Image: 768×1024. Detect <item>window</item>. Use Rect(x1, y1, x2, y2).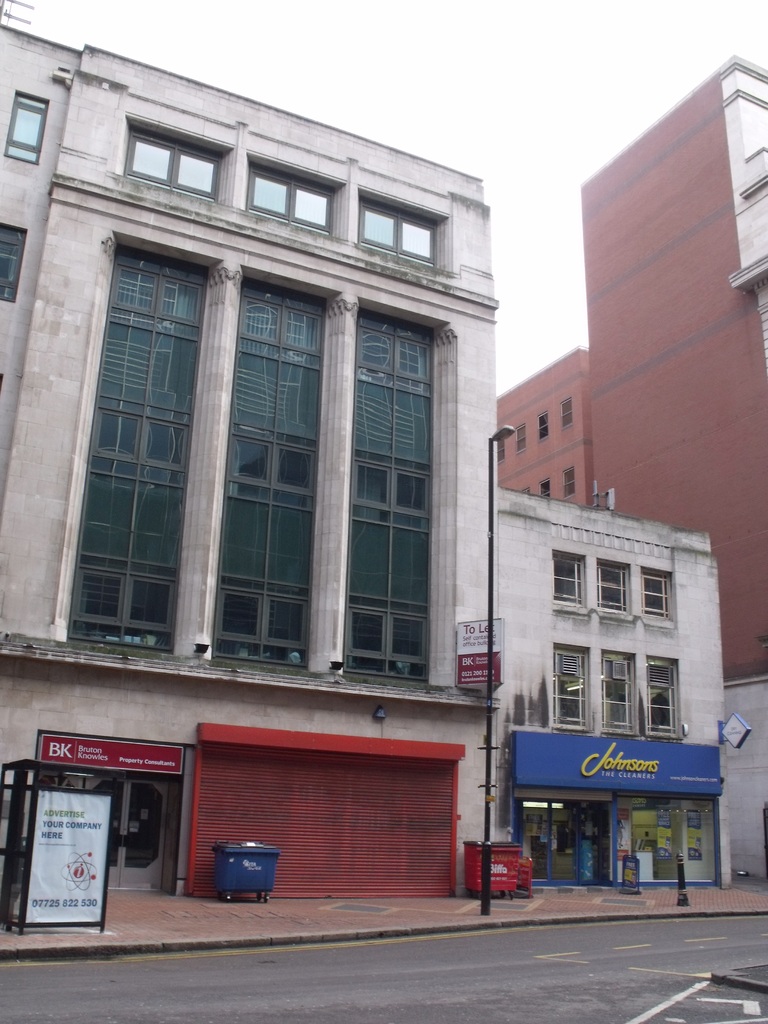
Rect(552, 554, 585, 606).
